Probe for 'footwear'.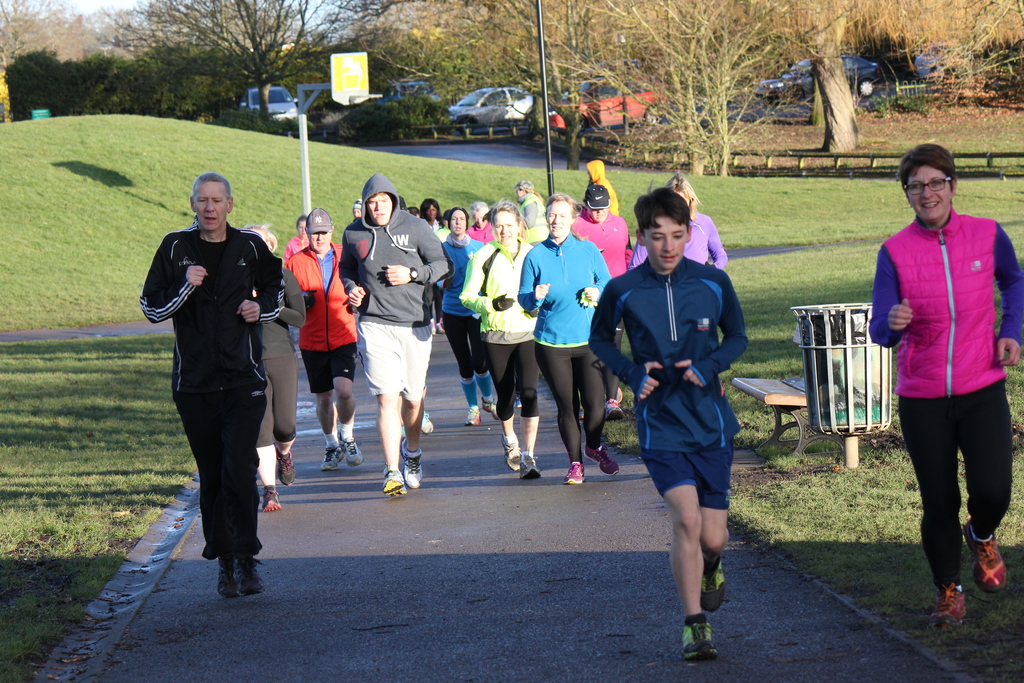
Probe result: {"left": 398, "top": 439, "right": 420, "bottom": 486}.
